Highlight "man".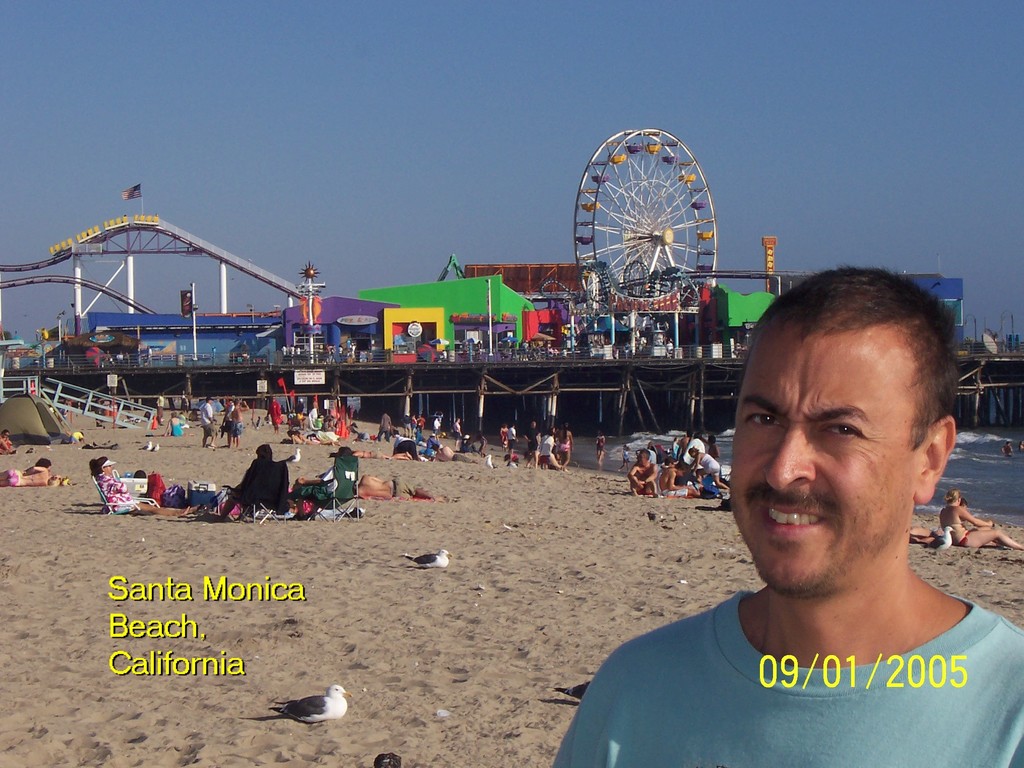
Highlighted region: locate(504, 426, 516, 459).
